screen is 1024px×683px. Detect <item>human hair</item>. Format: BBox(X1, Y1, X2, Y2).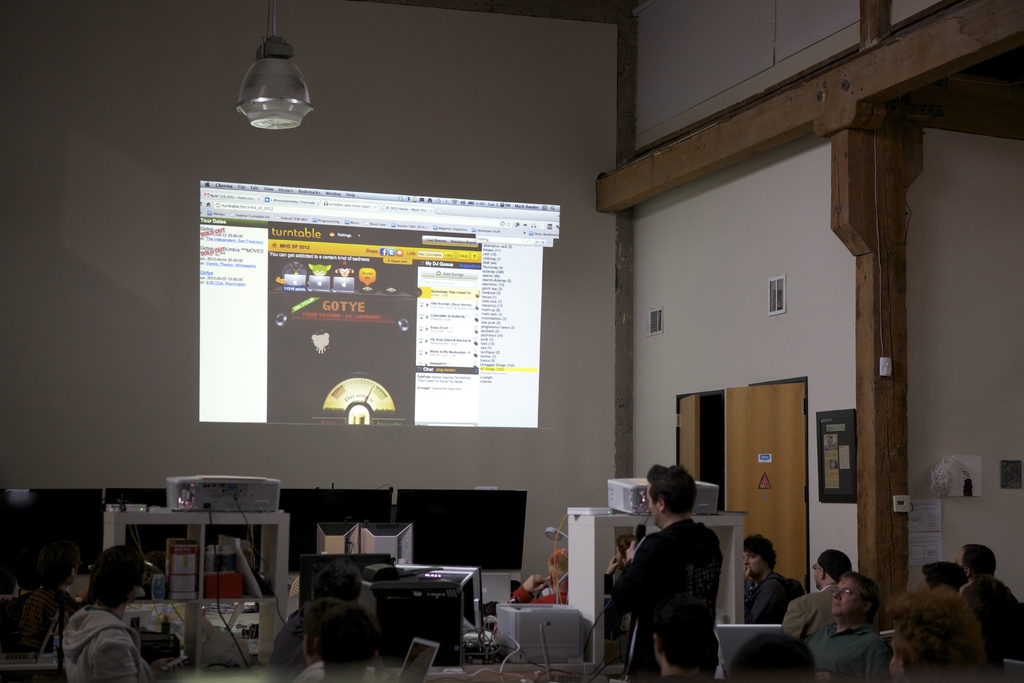
BBox(646, 464, 695, 519).
